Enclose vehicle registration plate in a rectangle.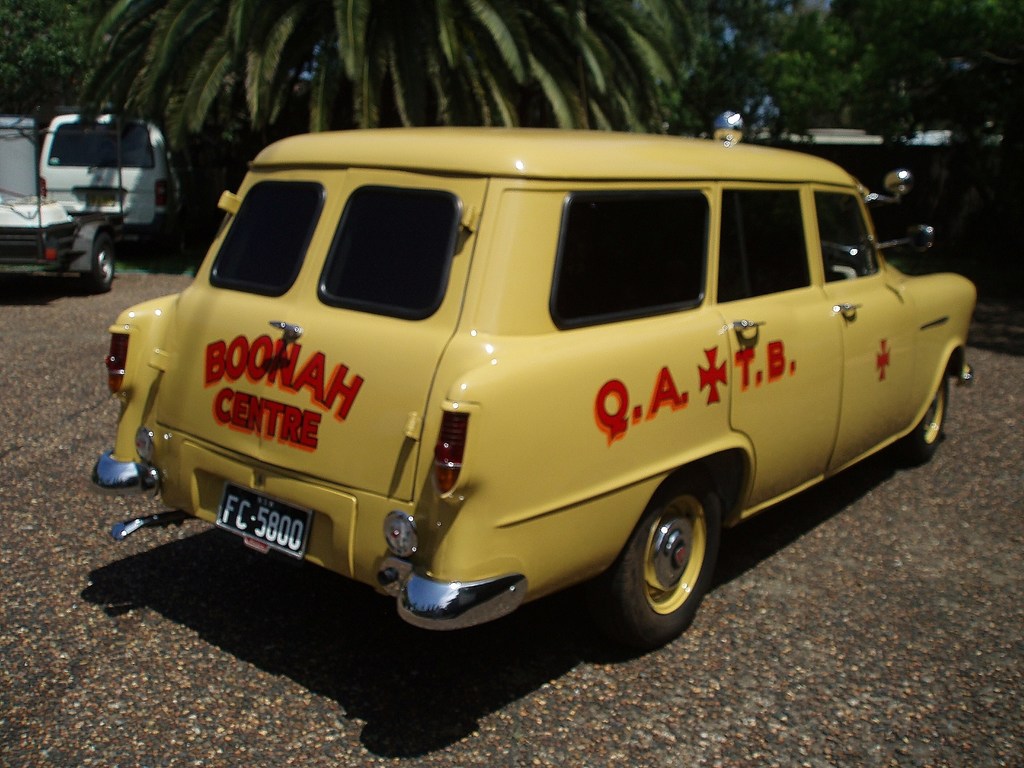
<bbox>217, 477, 303, 557</bbox>.
